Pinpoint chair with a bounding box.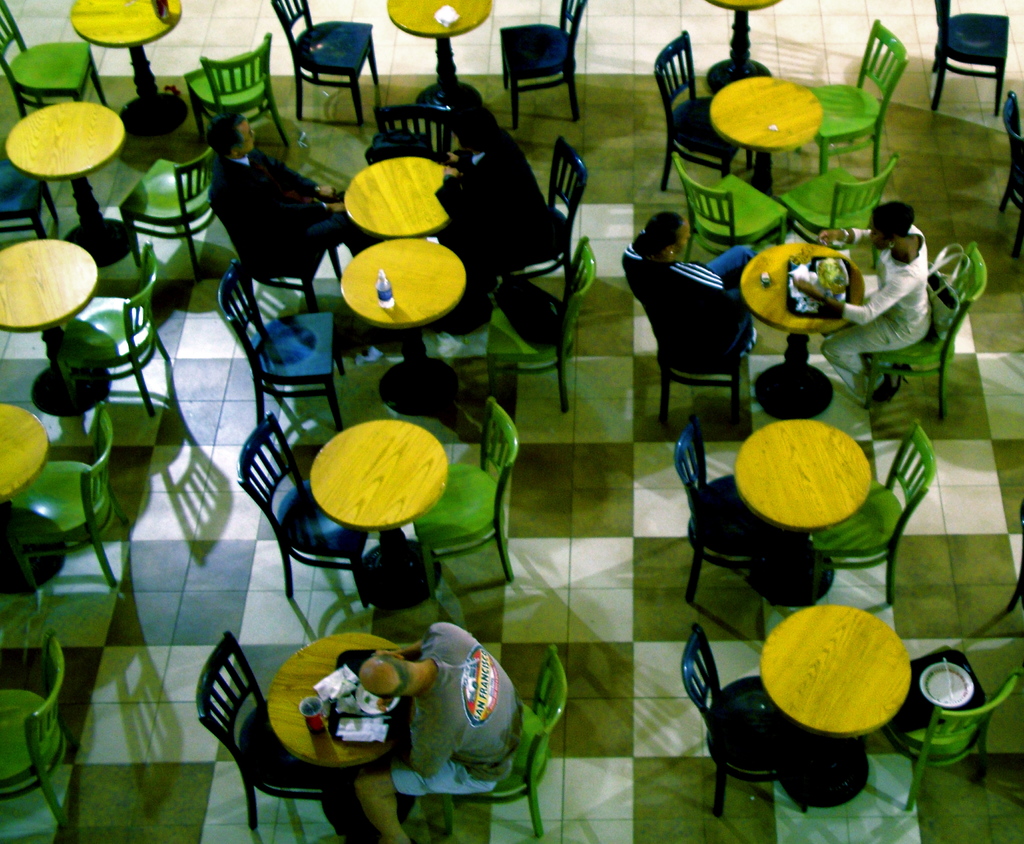
bbox=[430, 648, 571, 843].
